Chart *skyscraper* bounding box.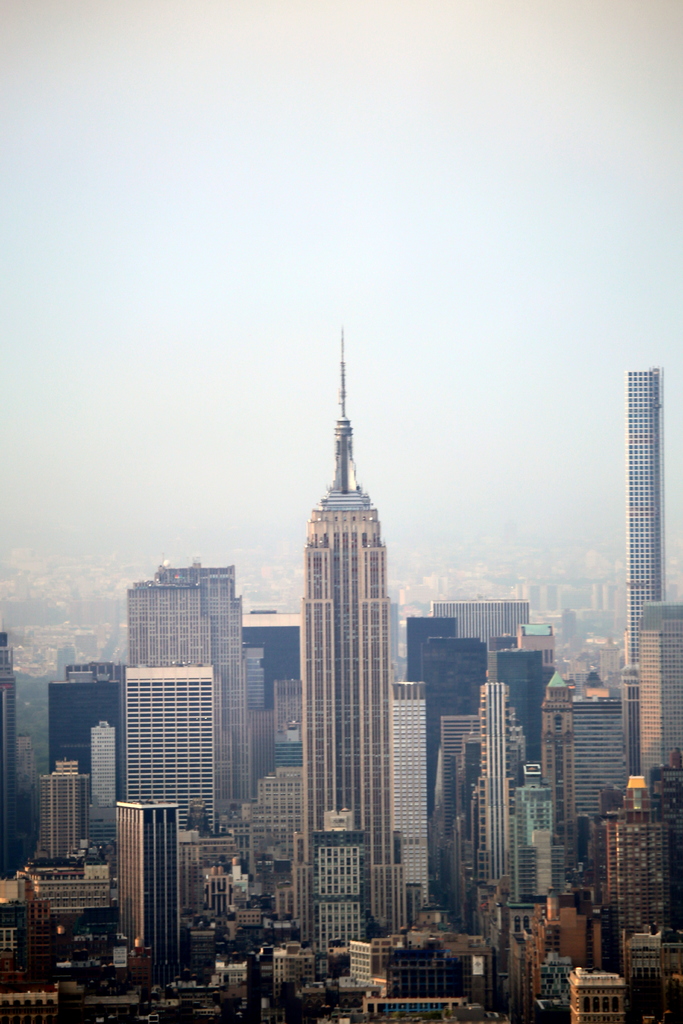
Charted: locate(50, 676, 117, 768).
